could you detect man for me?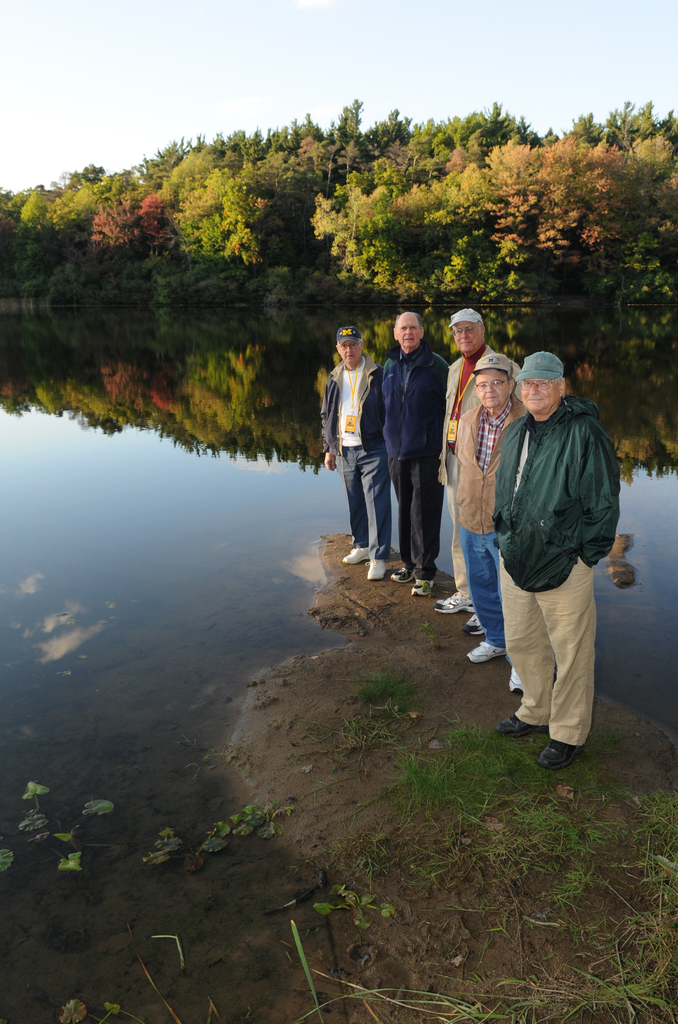
Detection result: BBox(462, 351, 542, 692).
